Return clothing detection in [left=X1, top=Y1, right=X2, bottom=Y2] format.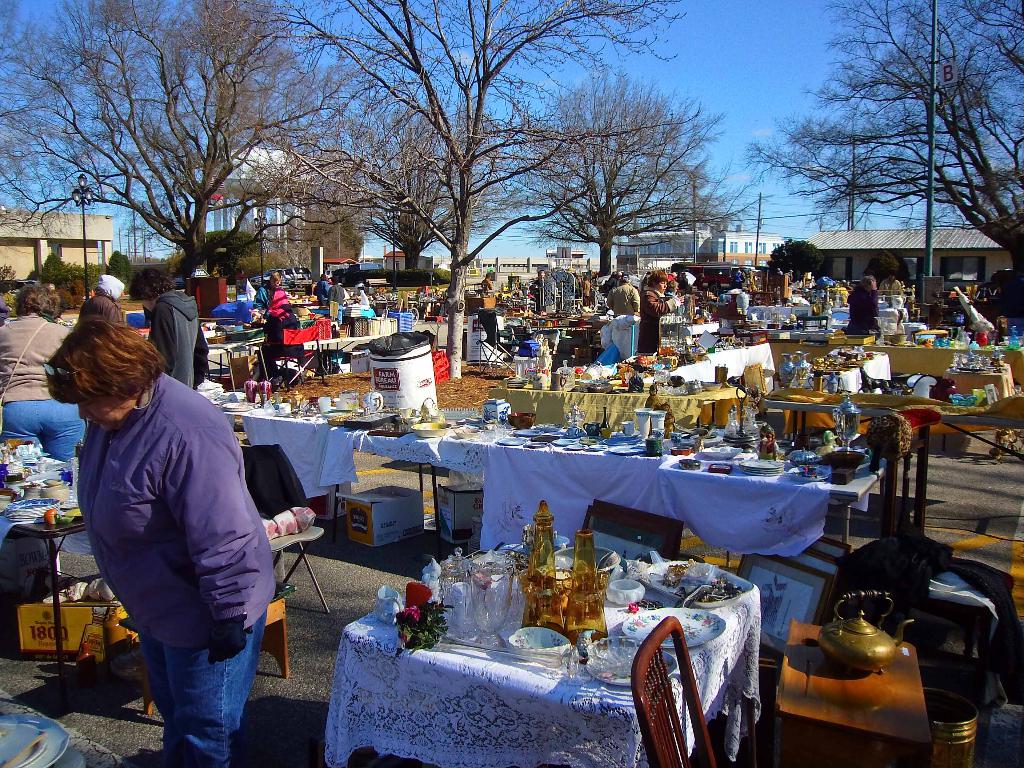
[left=0, top=304, right=83, bottom=475].
